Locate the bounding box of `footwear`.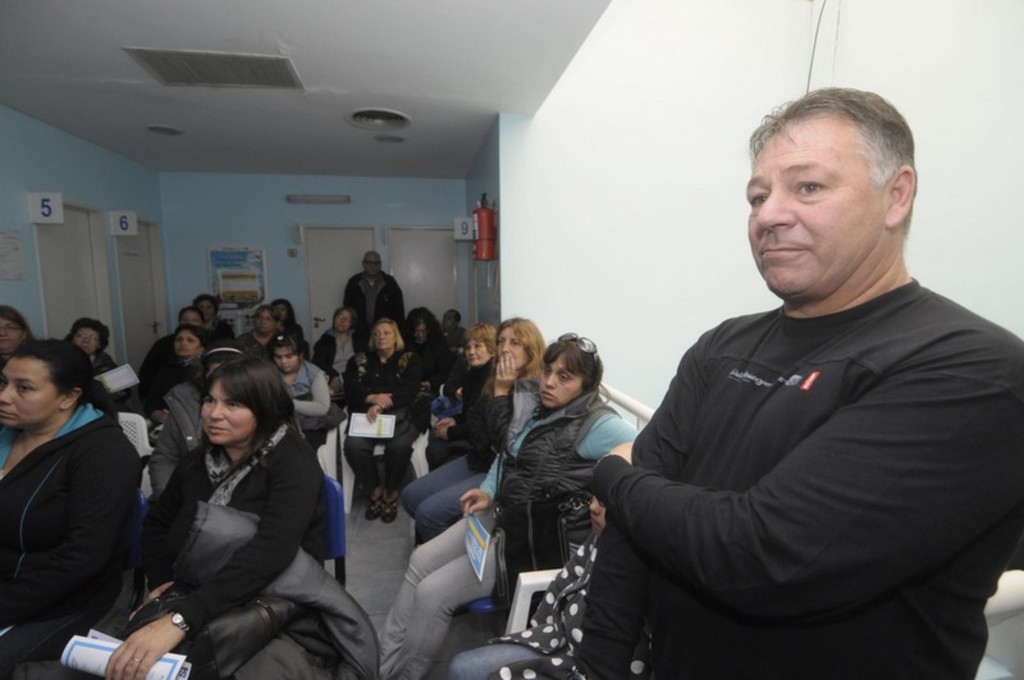
Bounding box: [357,488,381,522].
